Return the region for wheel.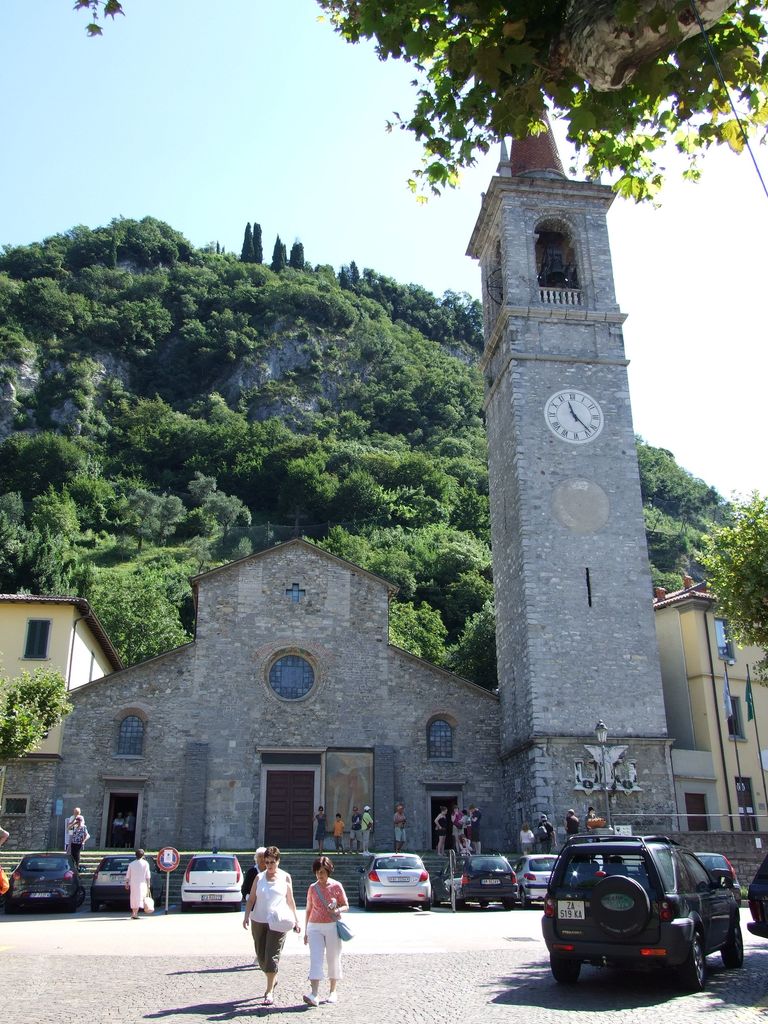
left=74, top=886, right=88, bottom=900.
